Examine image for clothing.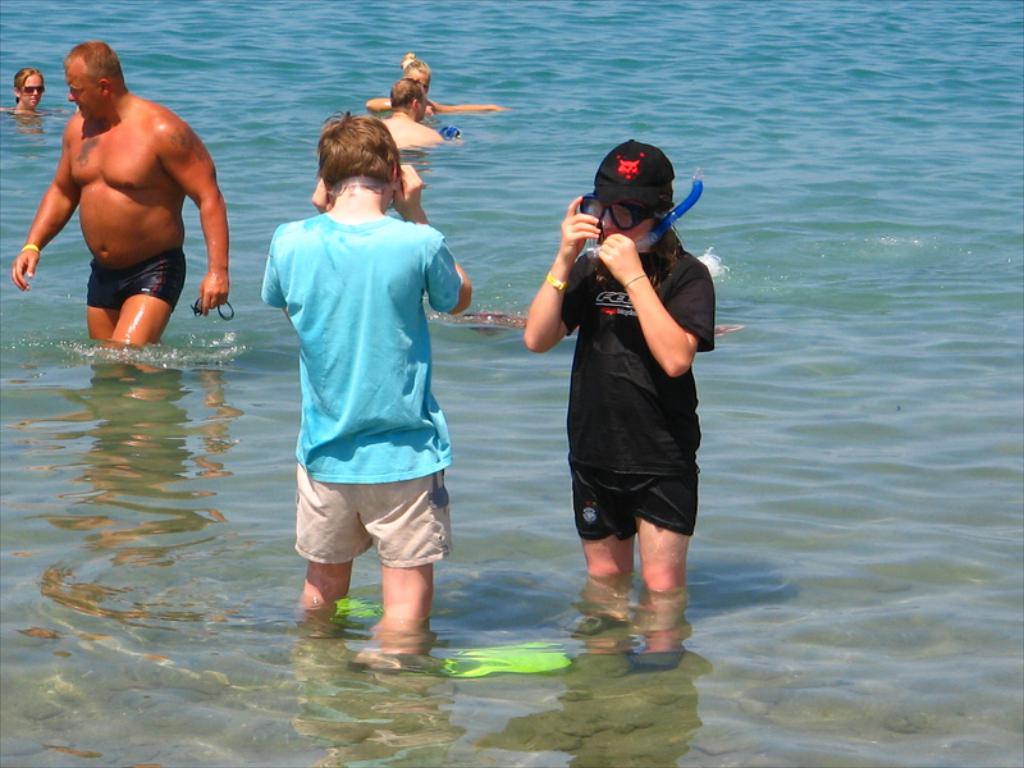
Examination result: 557 227 712 532.
